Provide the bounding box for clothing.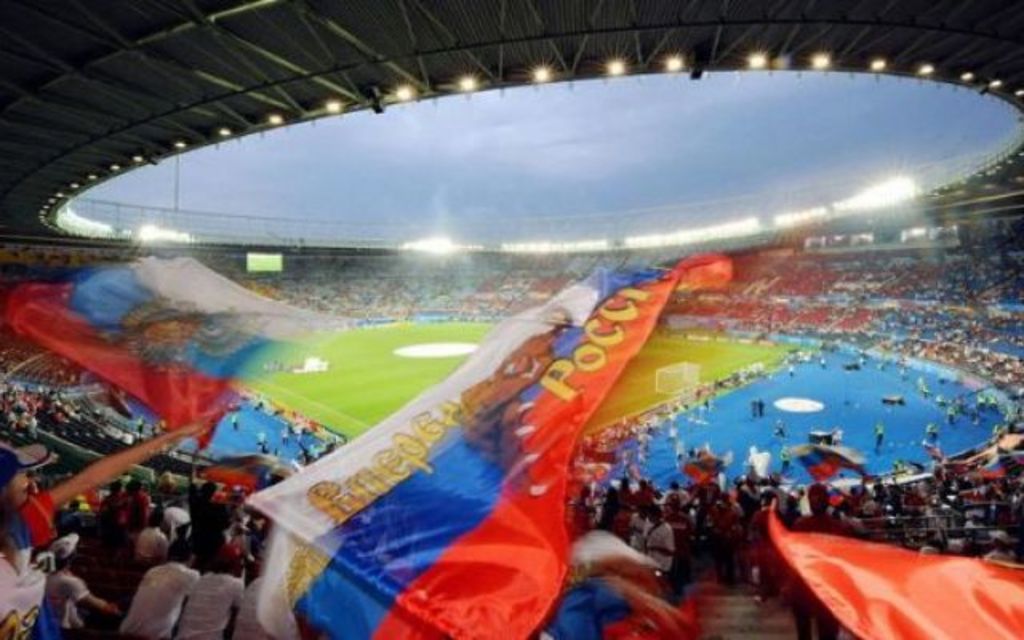
235,587,290,638.
